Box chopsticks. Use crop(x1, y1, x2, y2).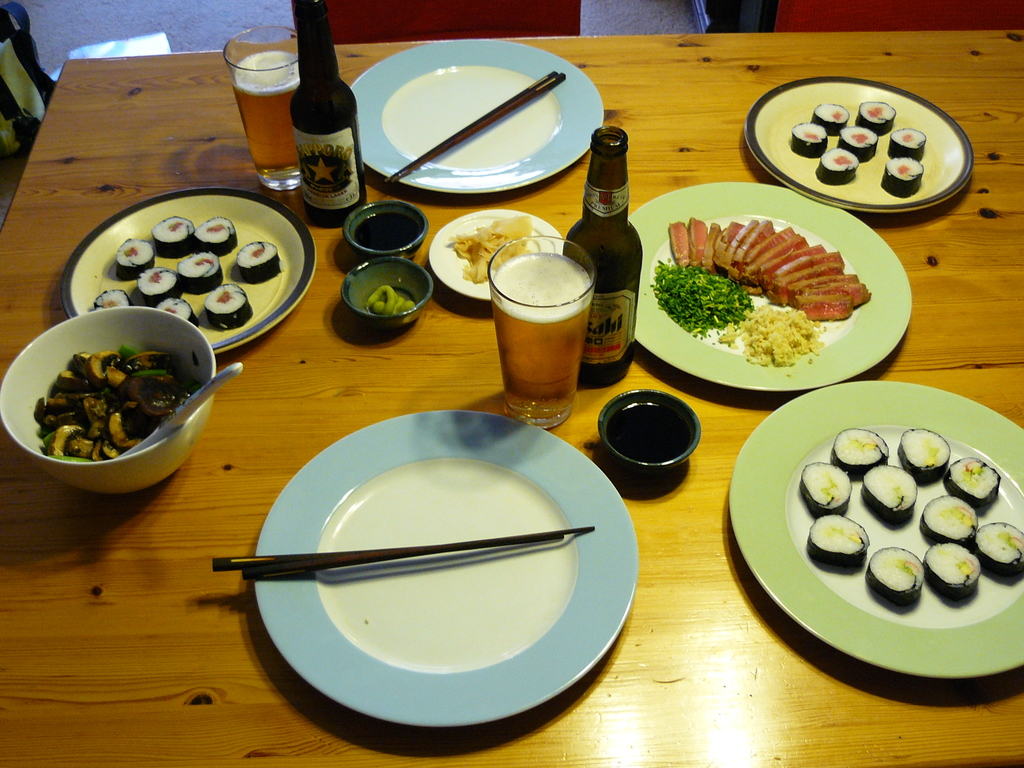
crop(387, 72, 564, 182).
